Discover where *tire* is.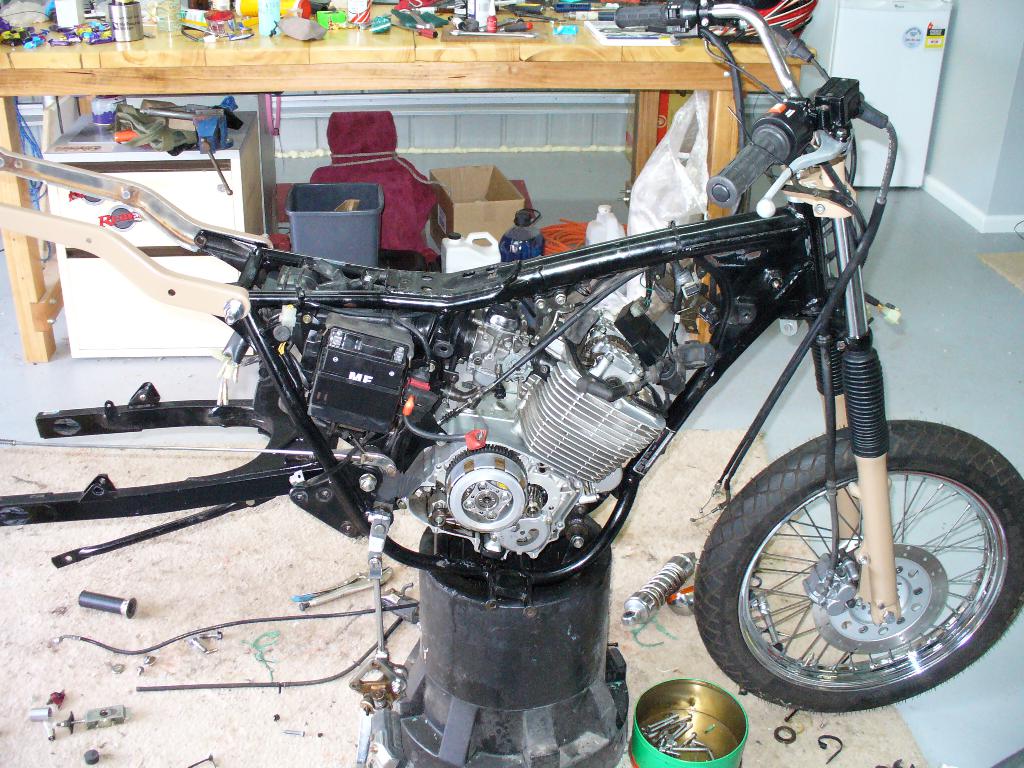
Discovered at 695 420 1023 712.
